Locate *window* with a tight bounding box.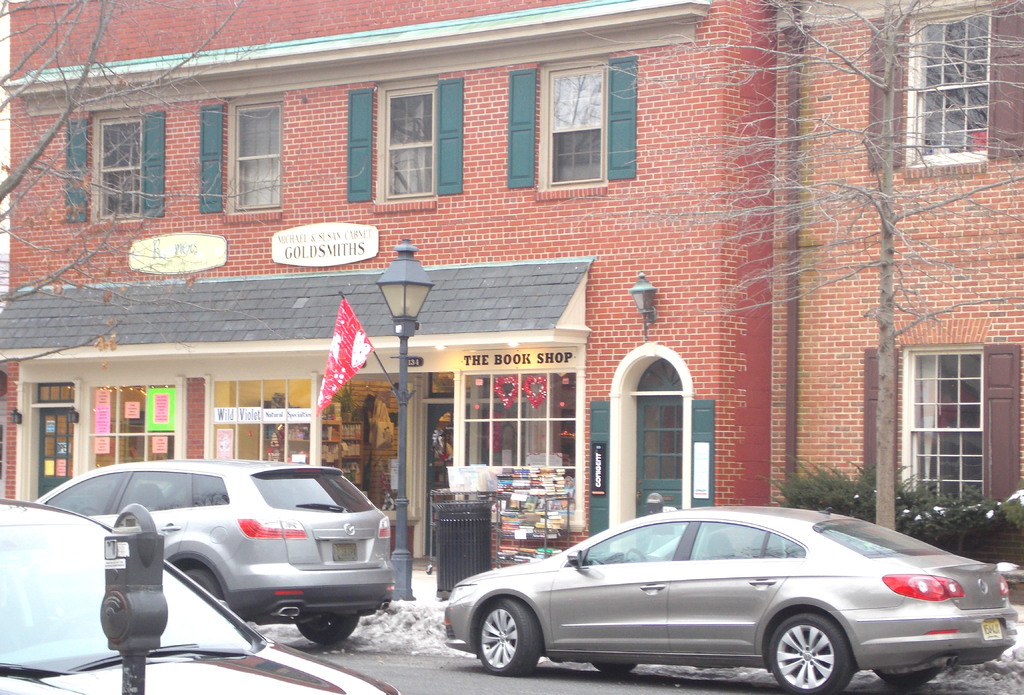
left=77, top=103, right=178, bottom=230.
